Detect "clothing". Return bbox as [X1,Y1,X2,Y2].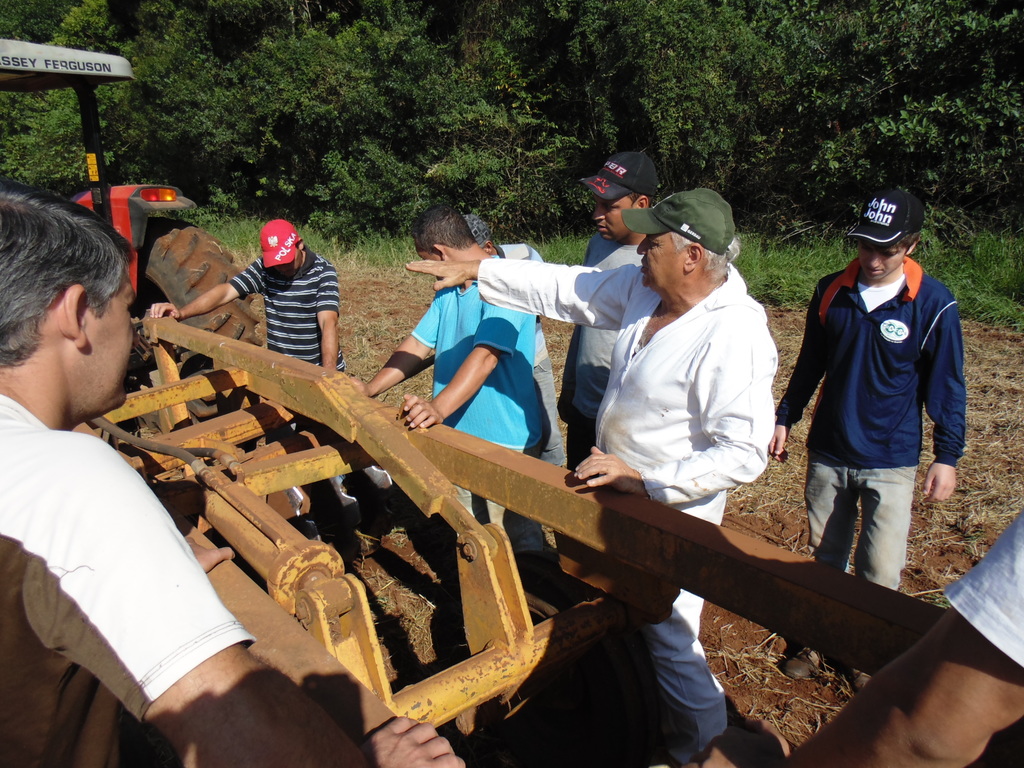
[0,388,255,767].
